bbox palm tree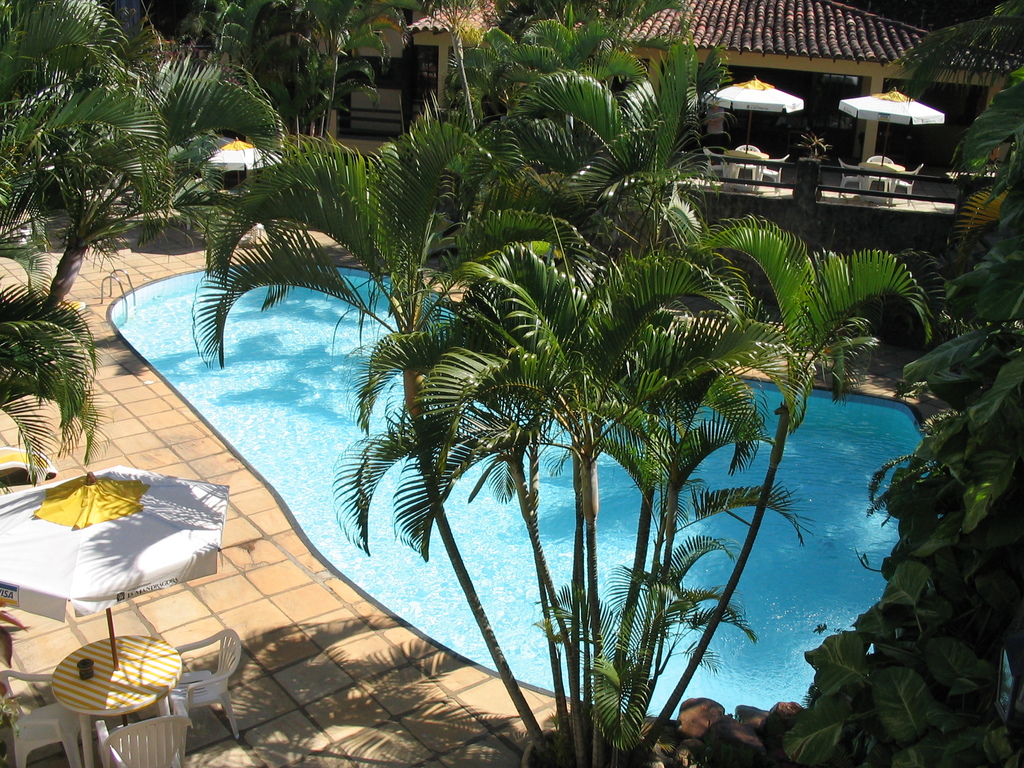
box=[0, 280, 88, 490]
